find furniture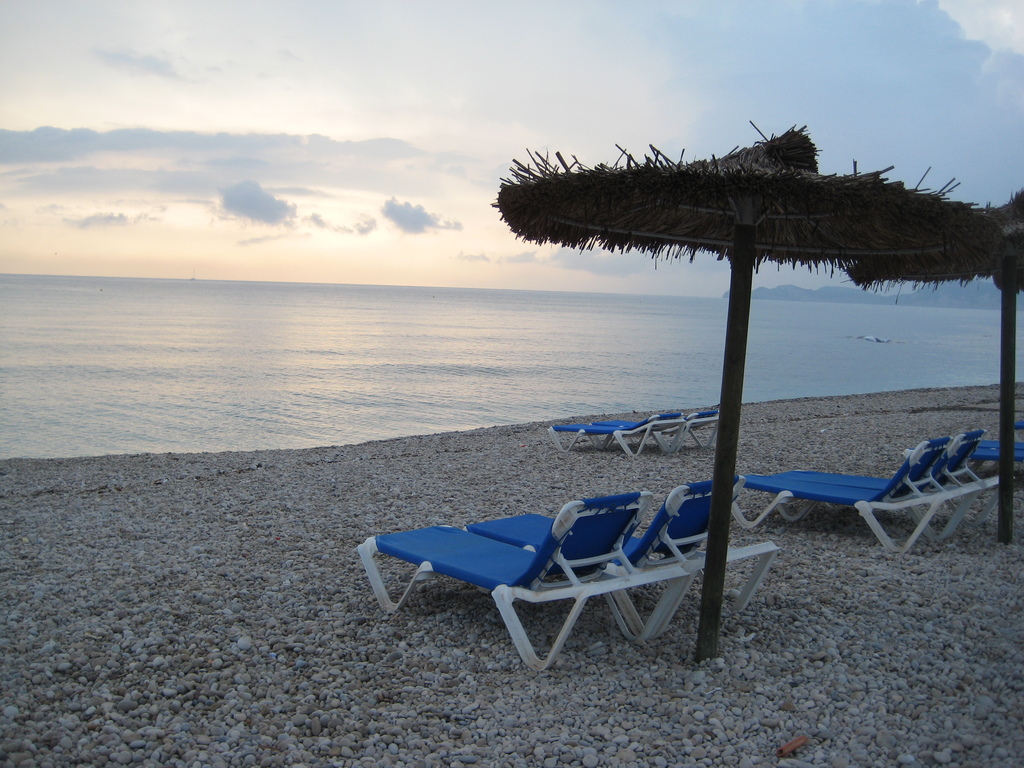
left=732, top=428, right=1015, bottom=554
